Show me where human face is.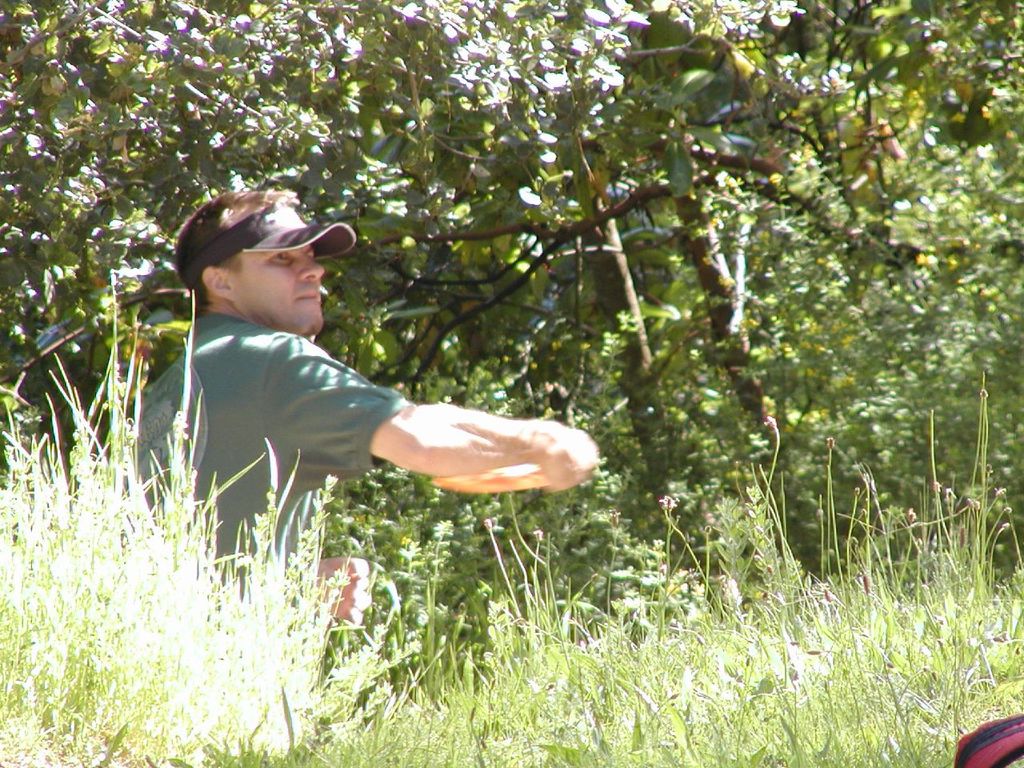
human face is at {"left": 226, "top": 242, "right": 322, "bottom": 326}.
